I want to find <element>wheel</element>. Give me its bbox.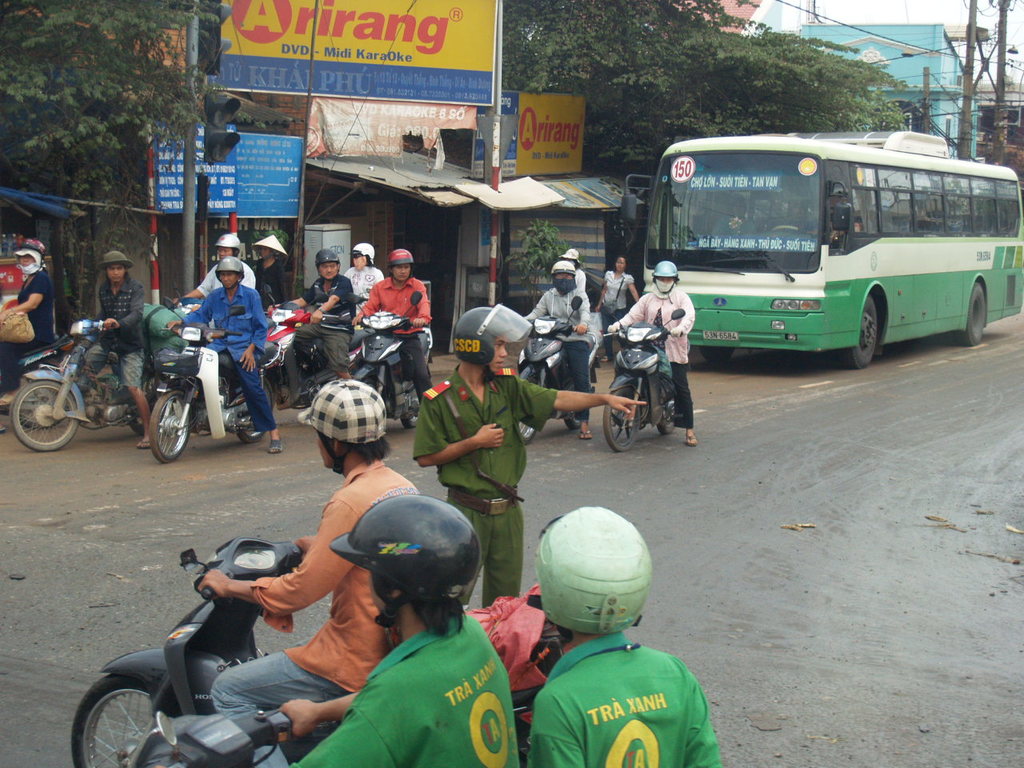
(563, 380, 585, 430).
